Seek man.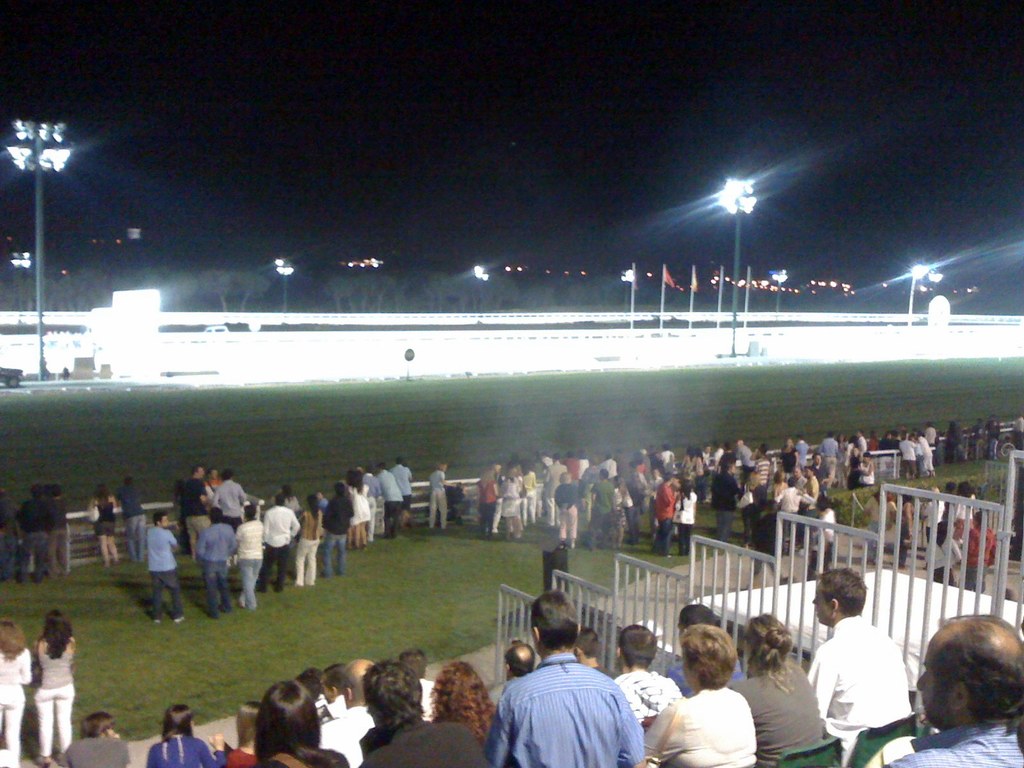
(left=982, top=416, right=999, bottom=452).
